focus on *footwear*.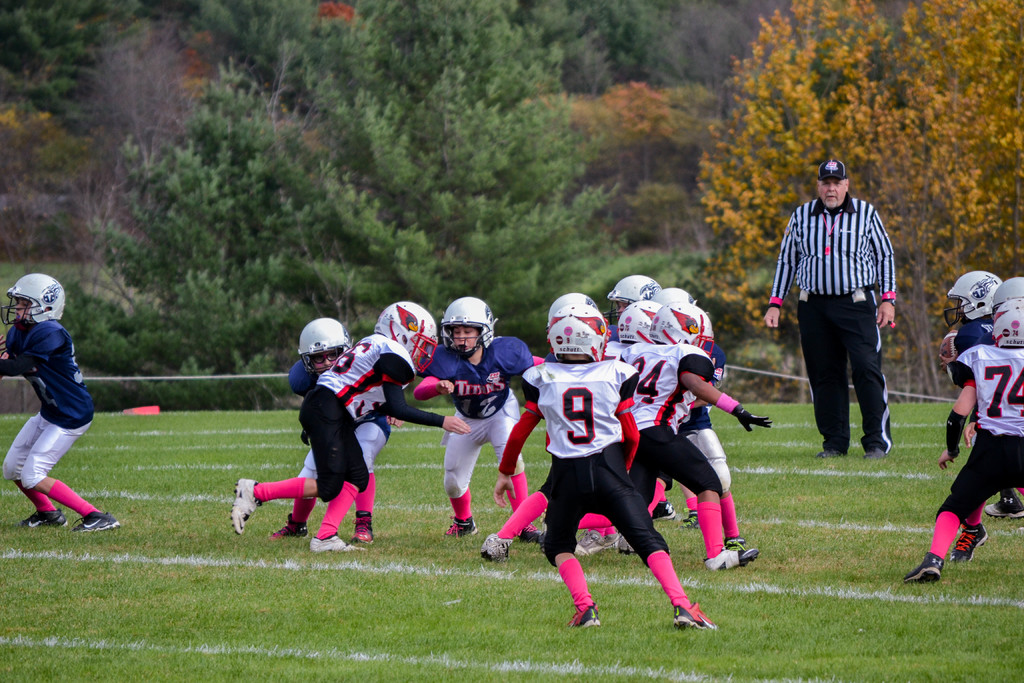
Focused at <region>308, 531, 362, 554</region>.
